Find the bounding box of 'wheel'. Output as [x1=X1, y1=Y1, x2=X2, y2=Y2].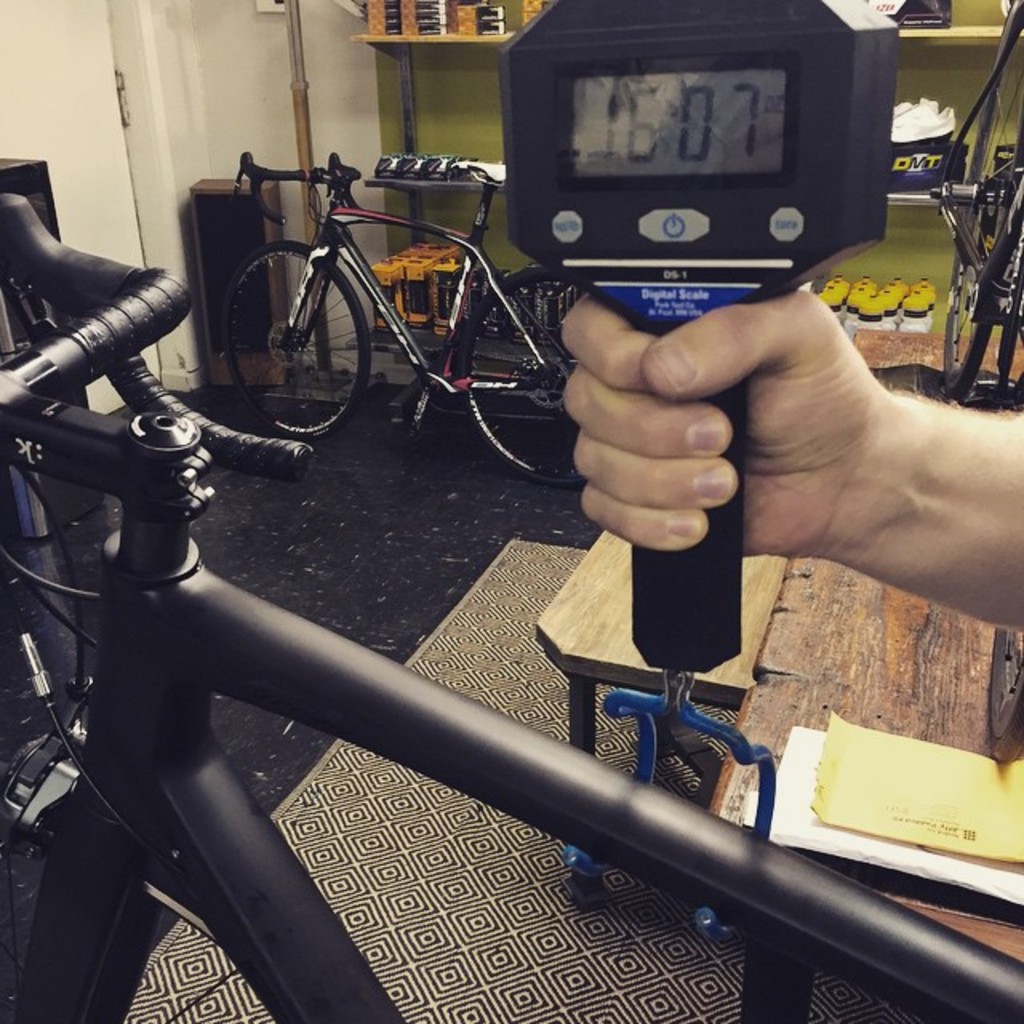
[x1=931, y1=0, x2=1022, y2=410].
